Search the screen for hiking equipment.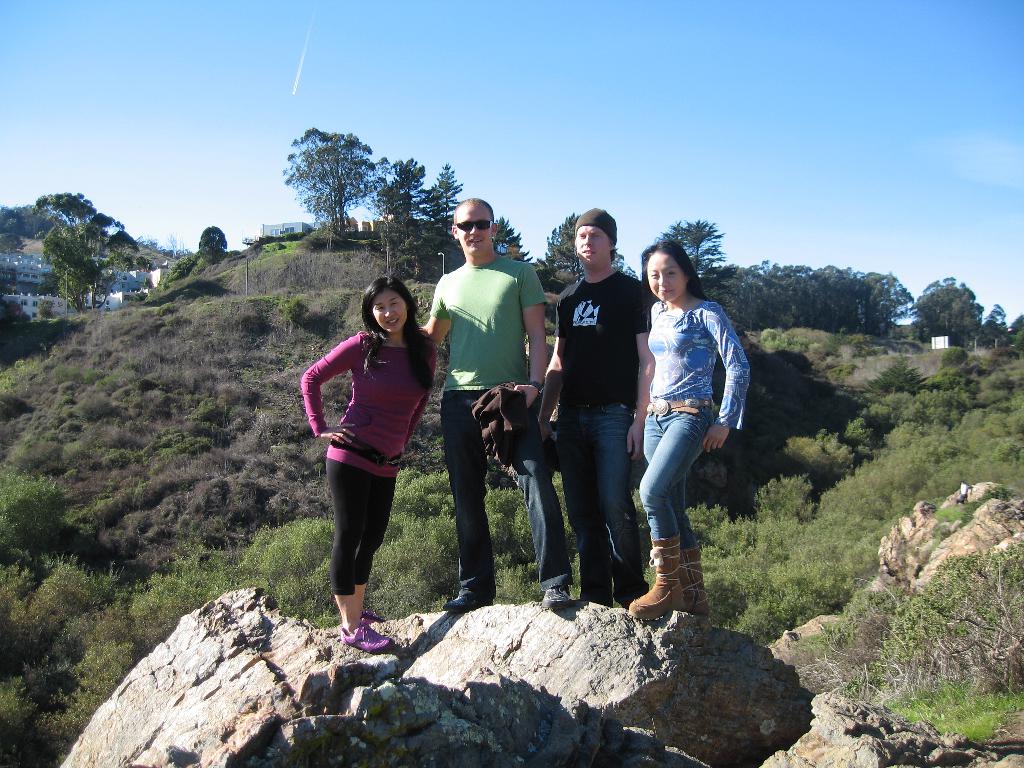
Found at 668,552,710,614.
